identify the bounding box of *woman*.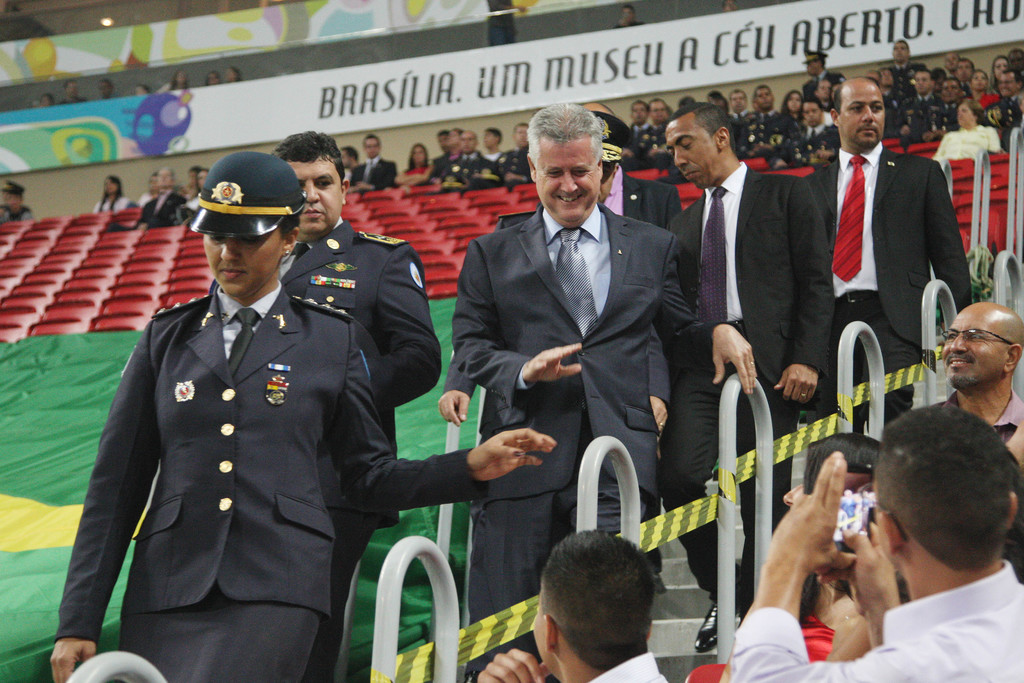
[48, 152, 556, 682].
